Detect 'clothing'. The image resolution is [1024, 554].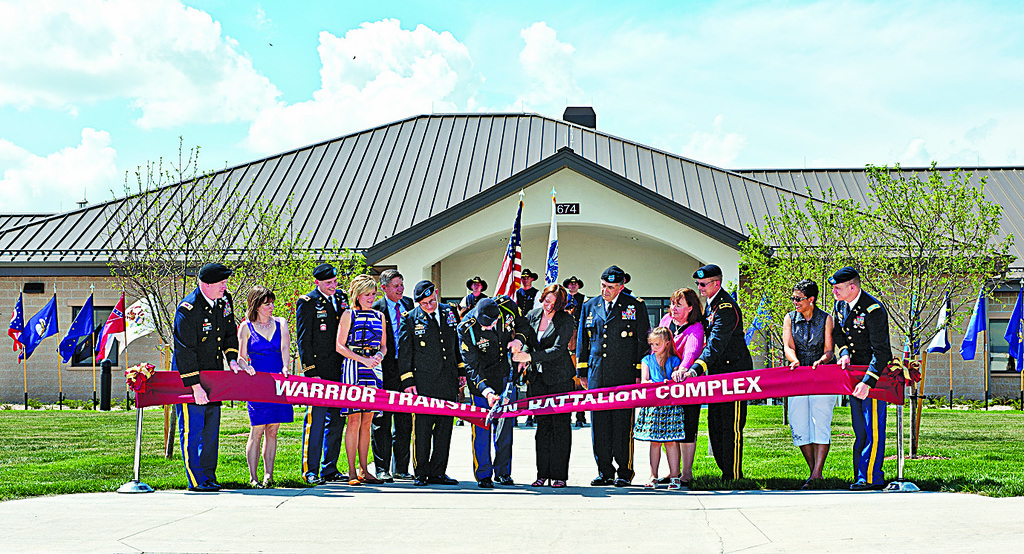
<bbox>782, 302, 836, 446</bbox>.
